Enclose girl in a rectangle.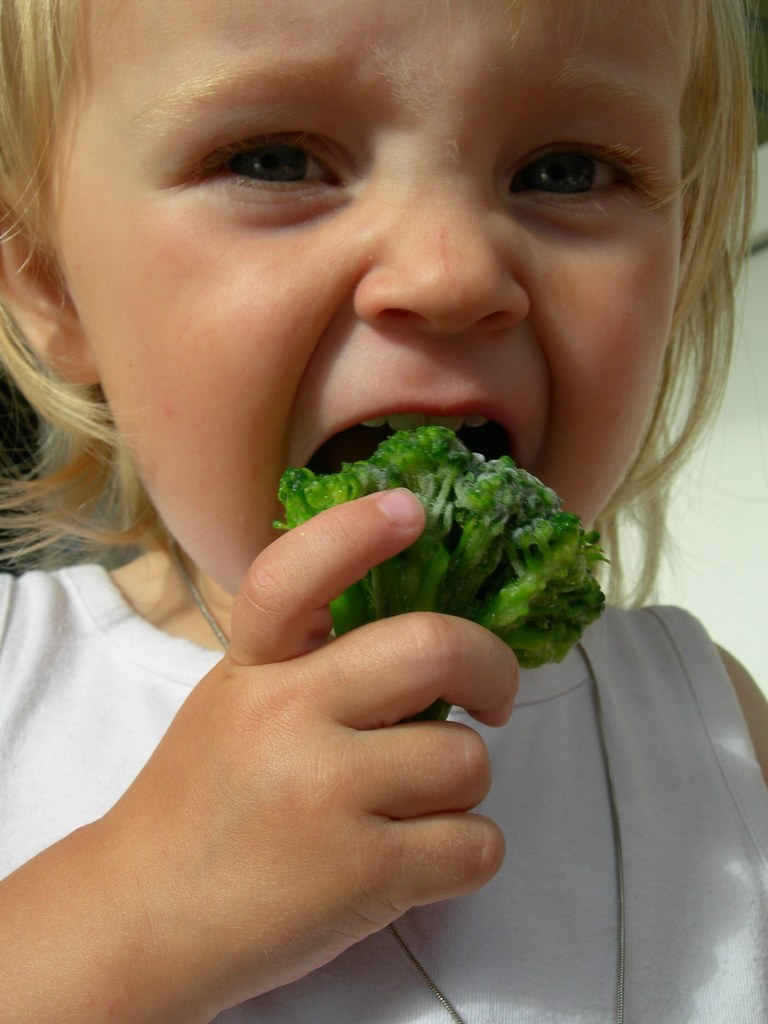
bbox(0, 0, 767, 1023).
